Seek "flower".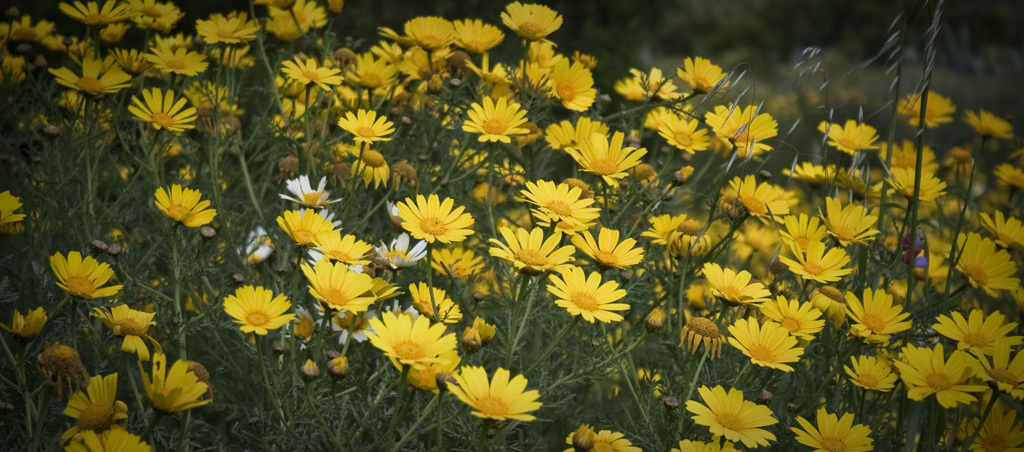
x1=237 y1=225 x2=276 y2=265.
